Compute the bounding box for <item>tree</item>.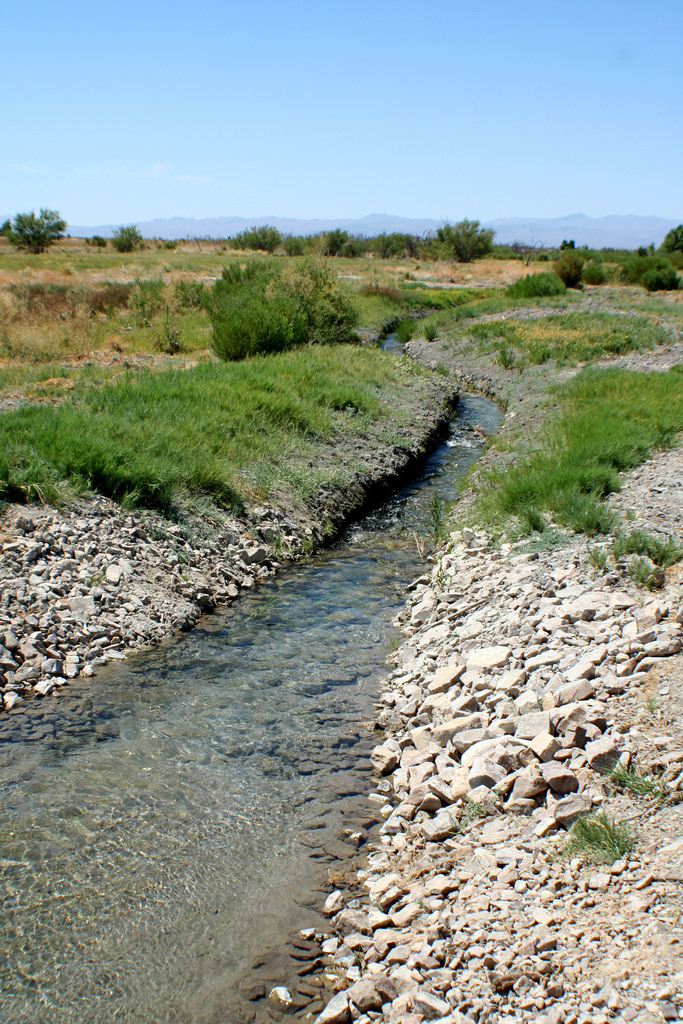
l=284, t=219, r=427, b=259.
